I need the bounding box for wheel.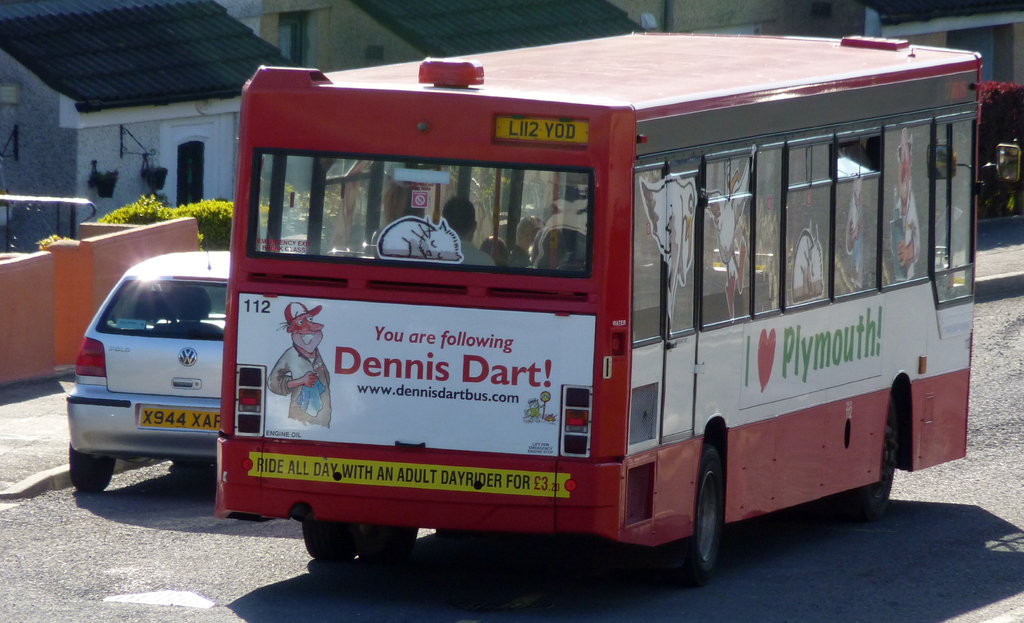
Here it is: 361/522/417/558.
